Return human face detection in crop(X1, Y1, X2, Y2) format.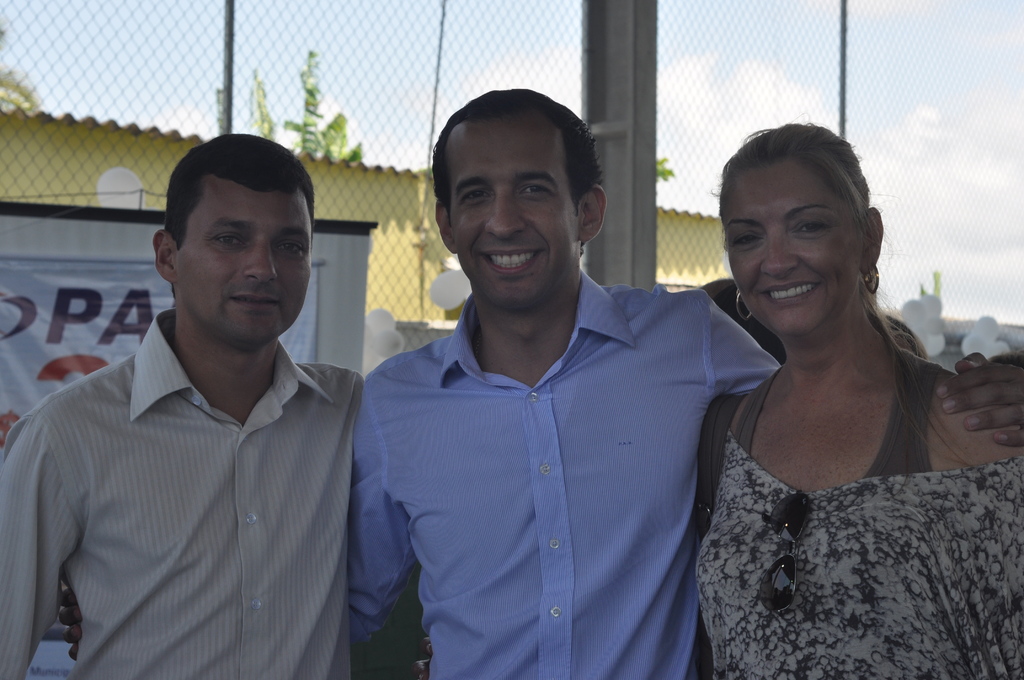
crop(723, 154, 859, 339).
